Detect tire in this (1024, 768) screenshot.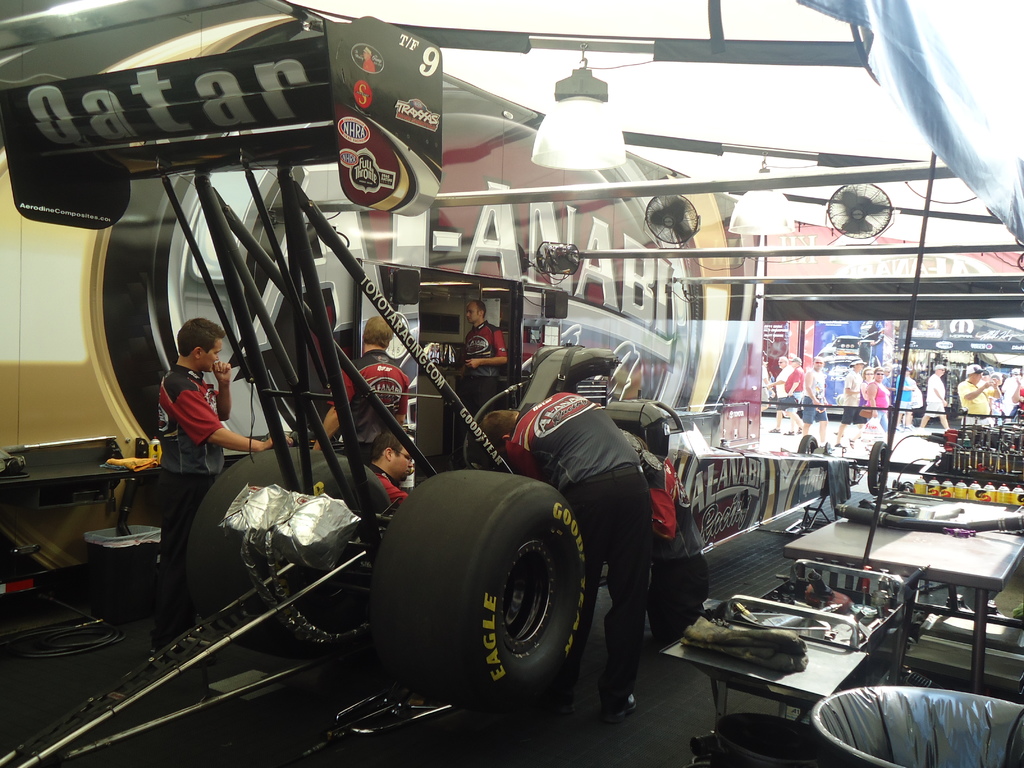
Detection: bbox=[371, 465, 595, 696].
